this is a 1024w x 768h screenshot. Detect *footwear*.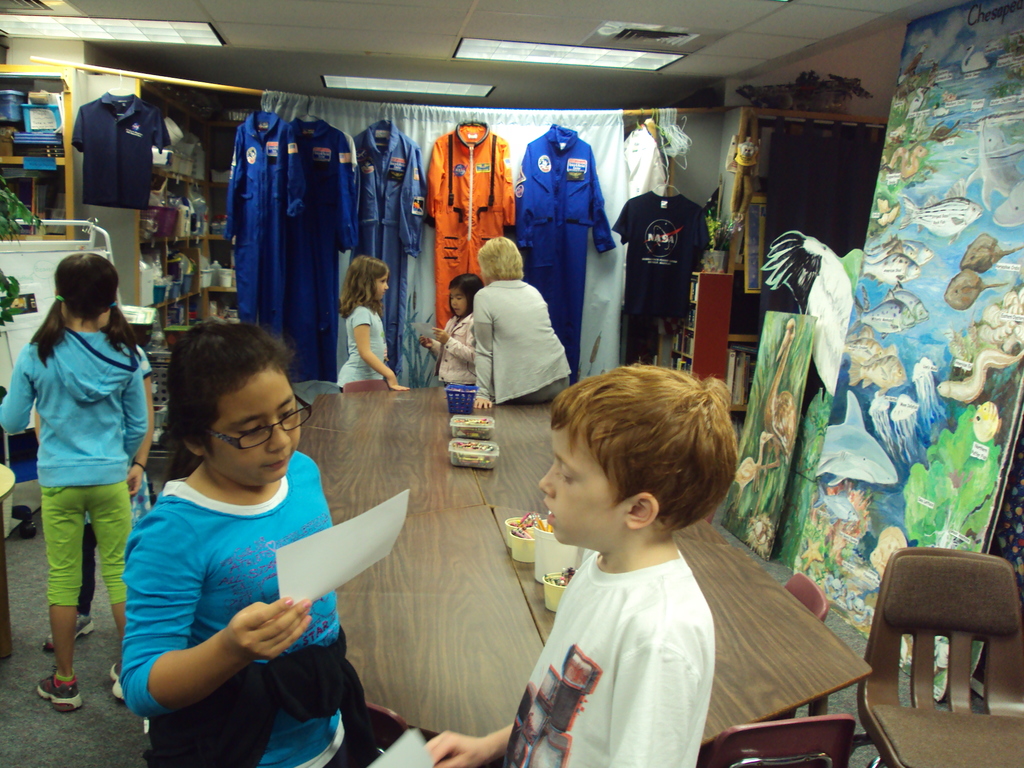
locate(39, 675, 77, 707).
